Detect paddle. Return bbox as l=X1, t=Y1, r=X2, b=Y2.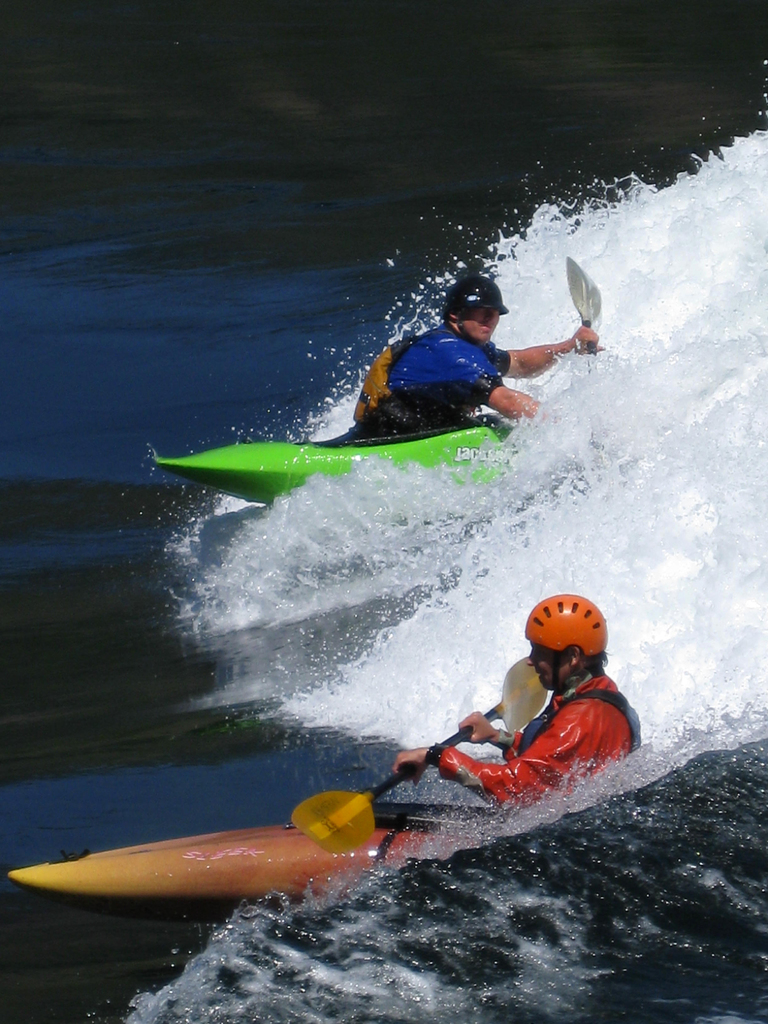
l=290, t=661, r=551, b=852.
